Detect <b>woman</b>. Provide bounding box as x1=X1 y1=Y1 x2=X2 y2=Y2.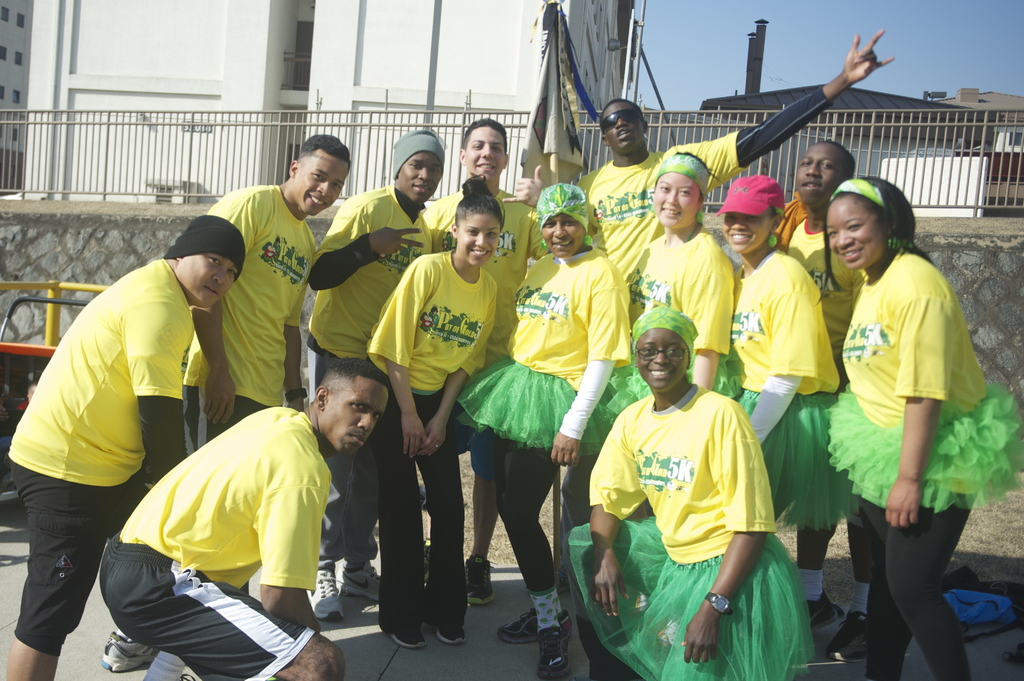
x1=828 y1=173 x2=1023 y2=680.
